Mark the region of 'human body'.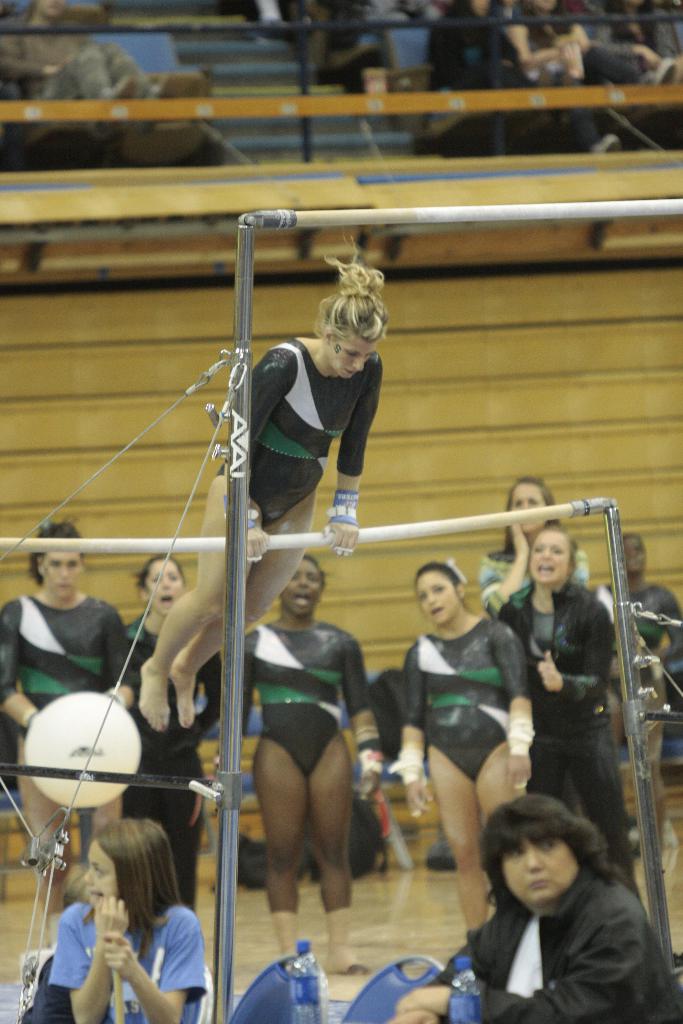
Region: 140 342 379 728.
